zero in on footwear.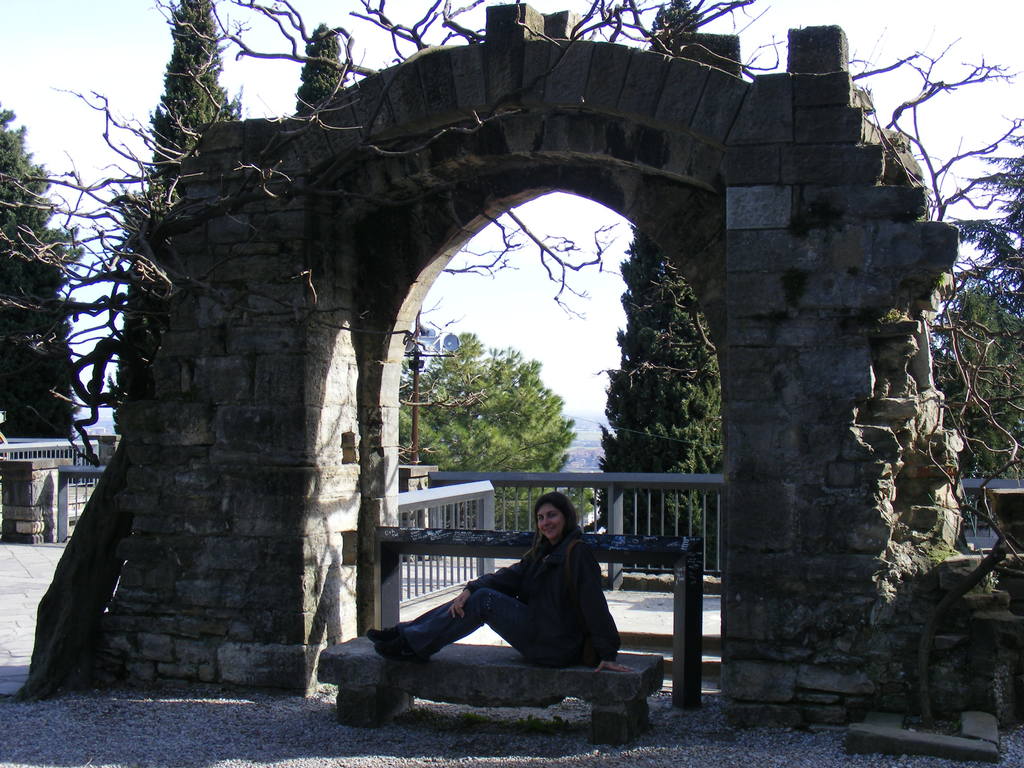
Zeroed in: 365, 628, 397, 637.
